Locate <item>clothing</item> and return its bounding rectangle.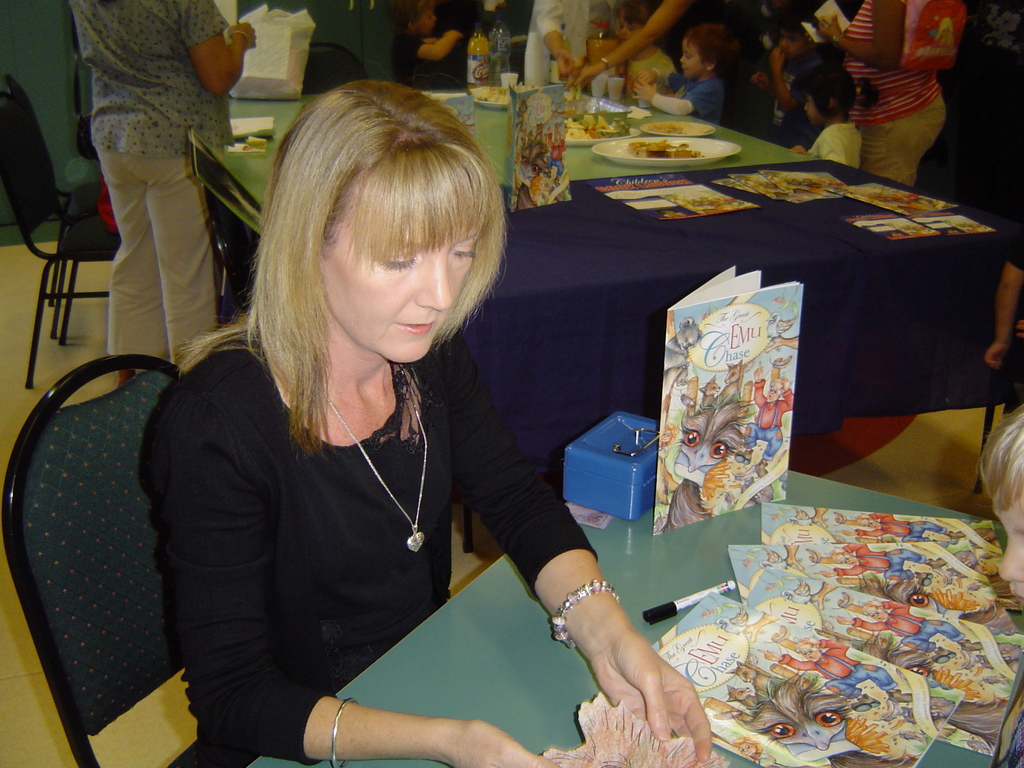
x1=1006, y1=227, x2=1023, y2=269.
